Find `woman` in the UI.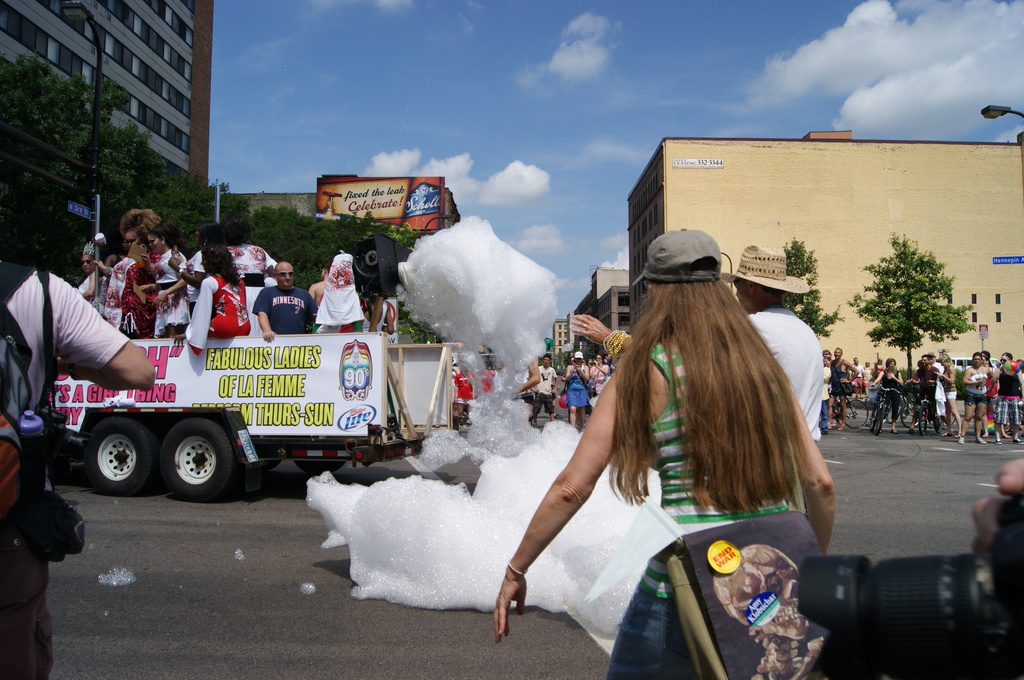
UI element at 141, 219, 189, 336.
